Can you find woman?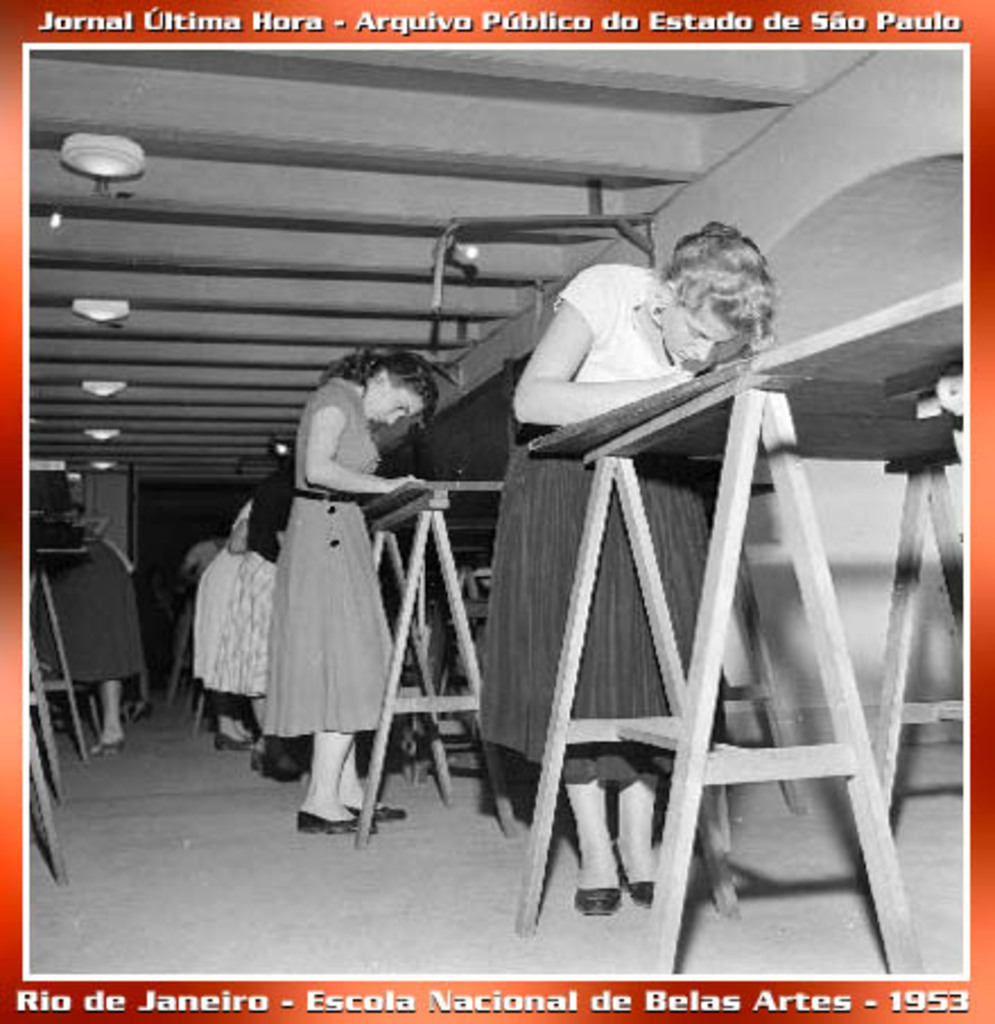
Yes, bounding box: [x1=213, y1=479, x2=298, y2=741].
